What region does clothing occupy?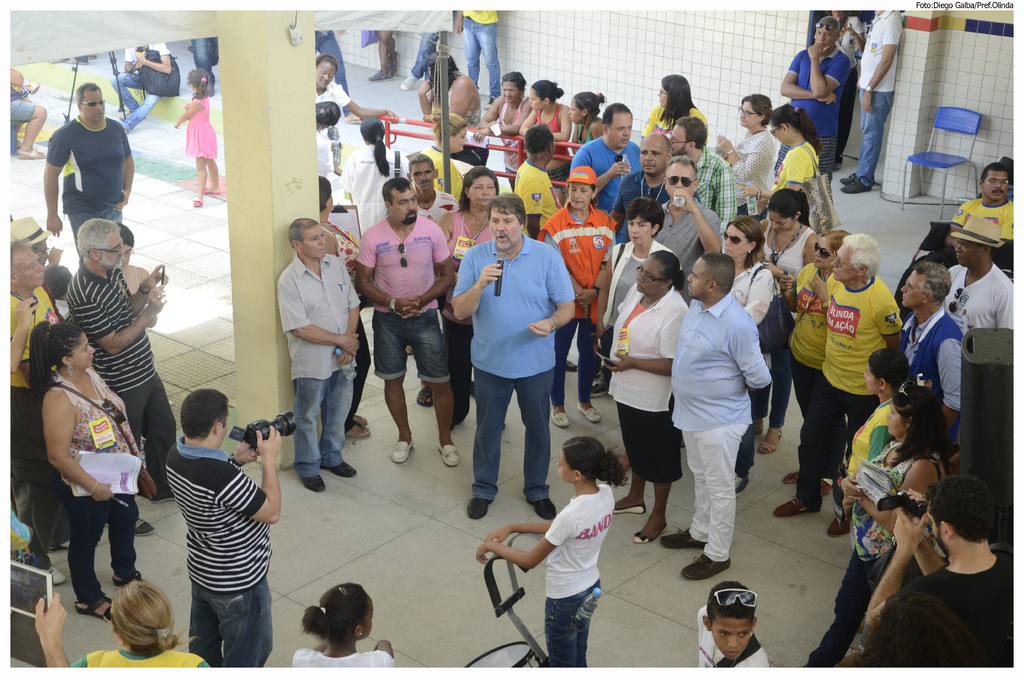
{"left": 291, "top": 645, "right": 394, "bottom": 669}.
